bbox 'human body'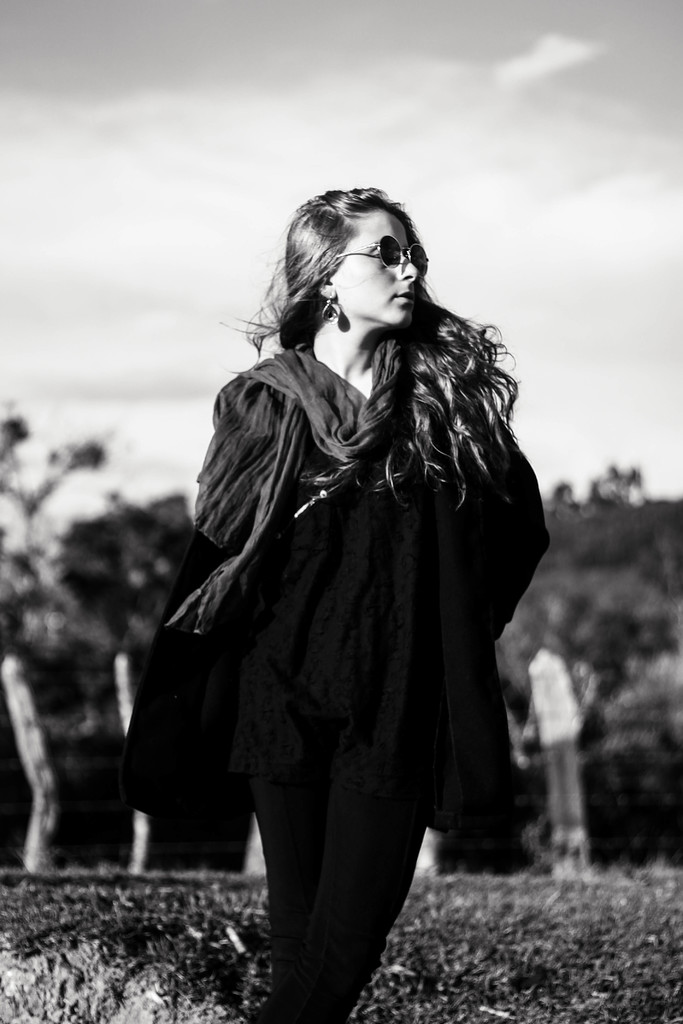
left=153, top=153, right=541, bottom=988
